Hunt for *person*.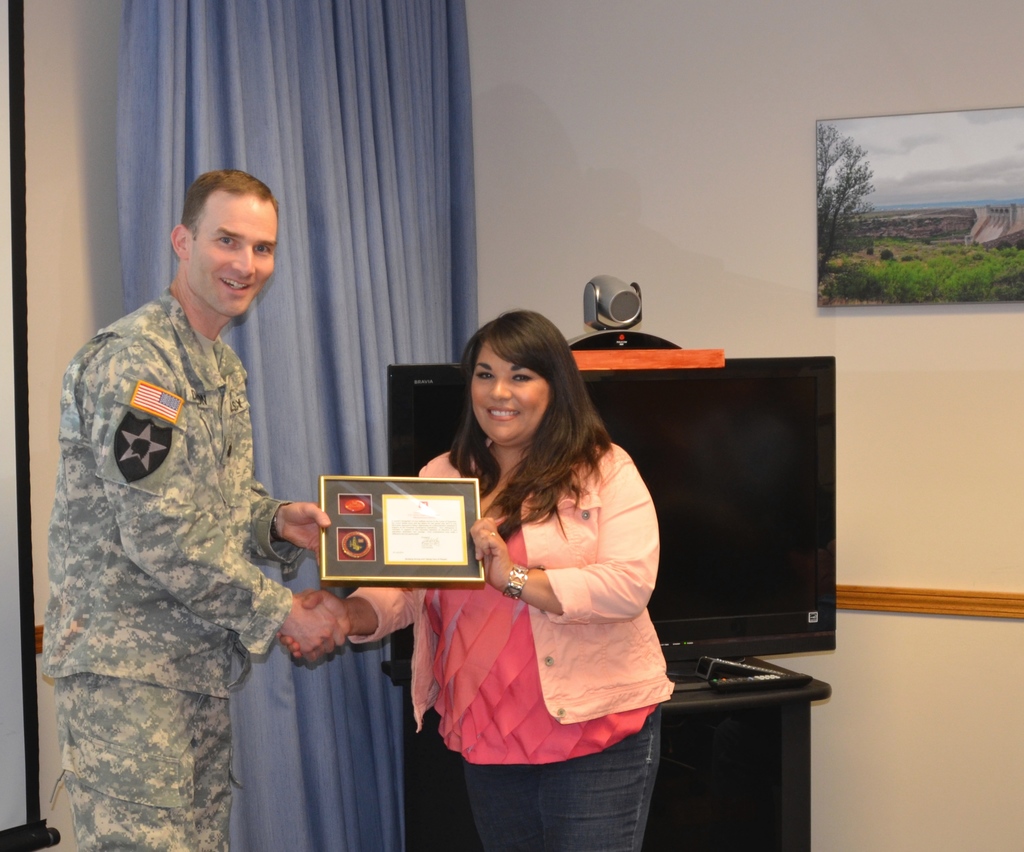
Hunted down at x1=274 y1=309 x2=675 y2=849.
